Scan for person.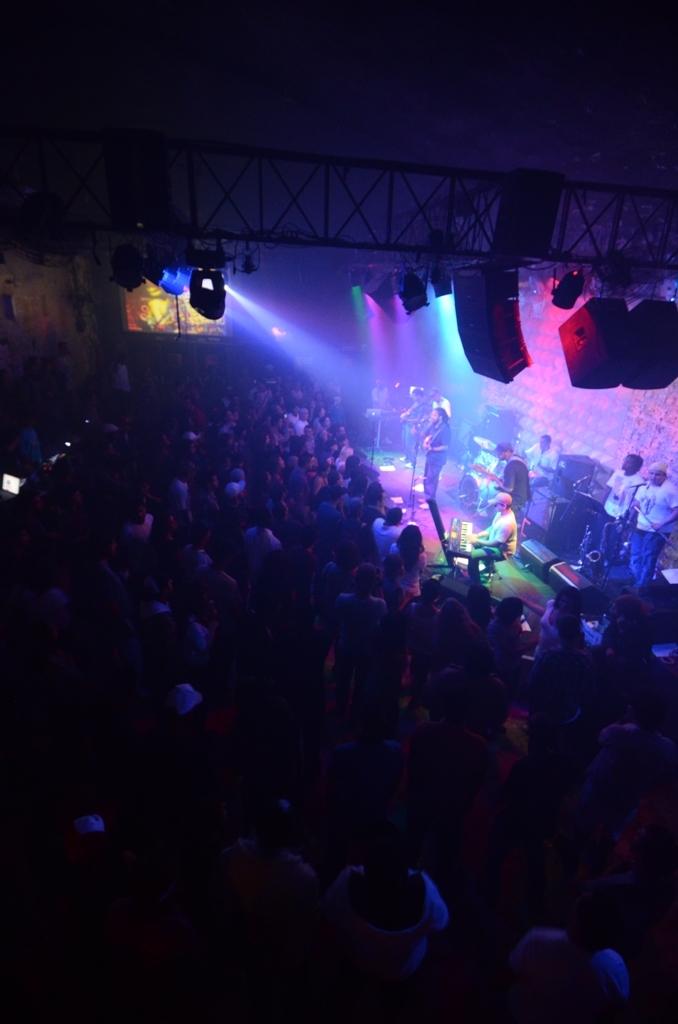
Scan result: 622:466:677:572.
